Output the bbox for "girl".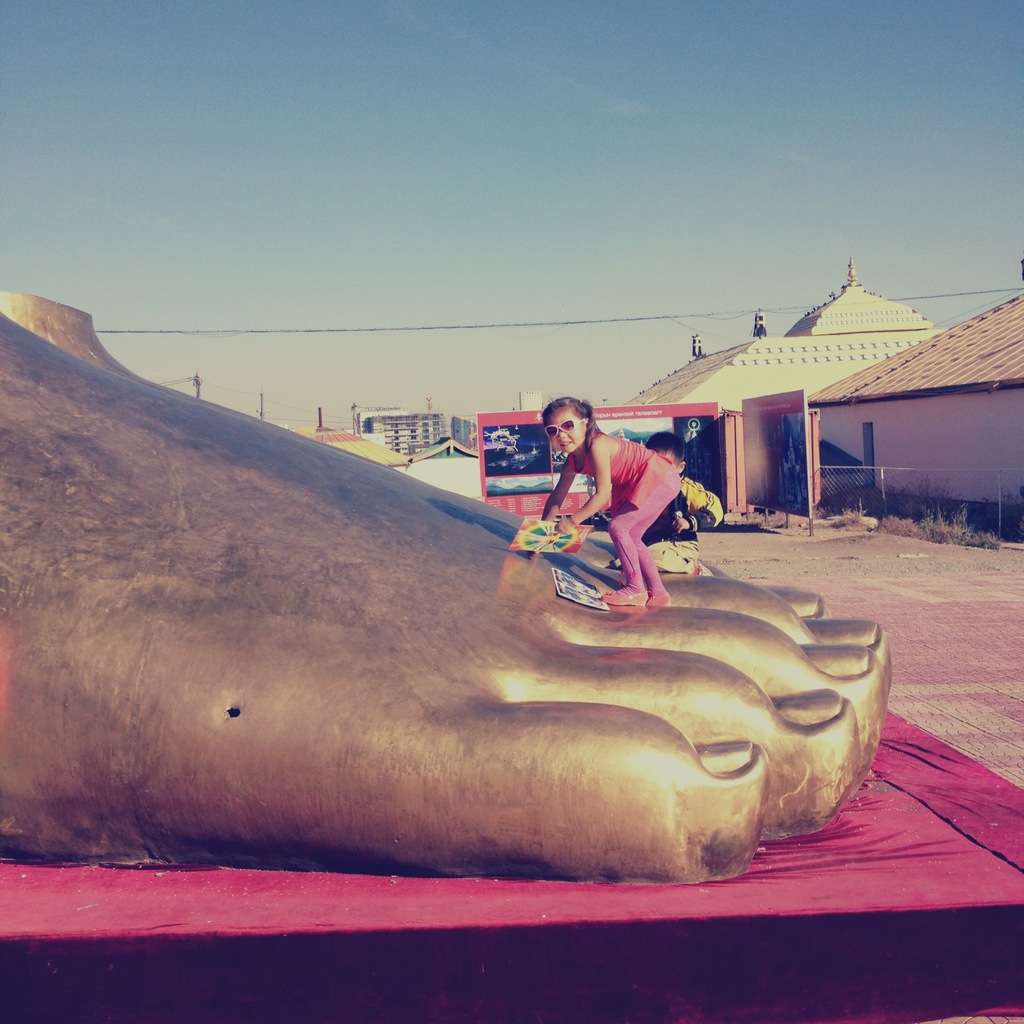
[538,391,689,613].
